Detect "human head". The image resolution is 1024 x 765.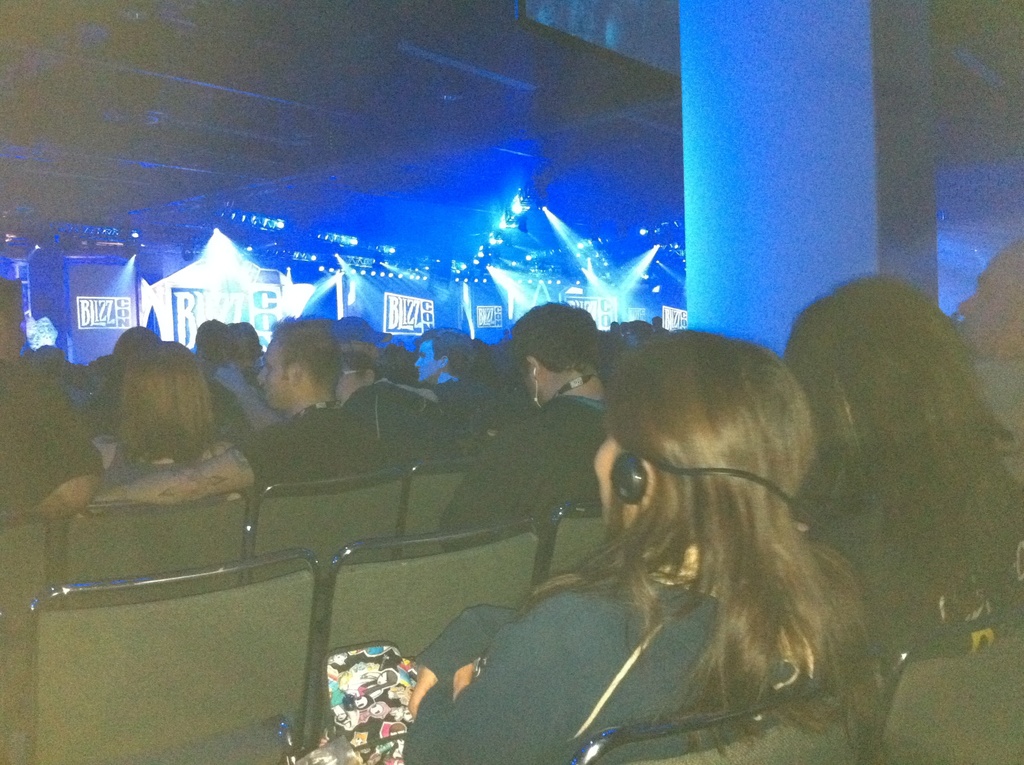
box=[194, 318, 236, 359].
